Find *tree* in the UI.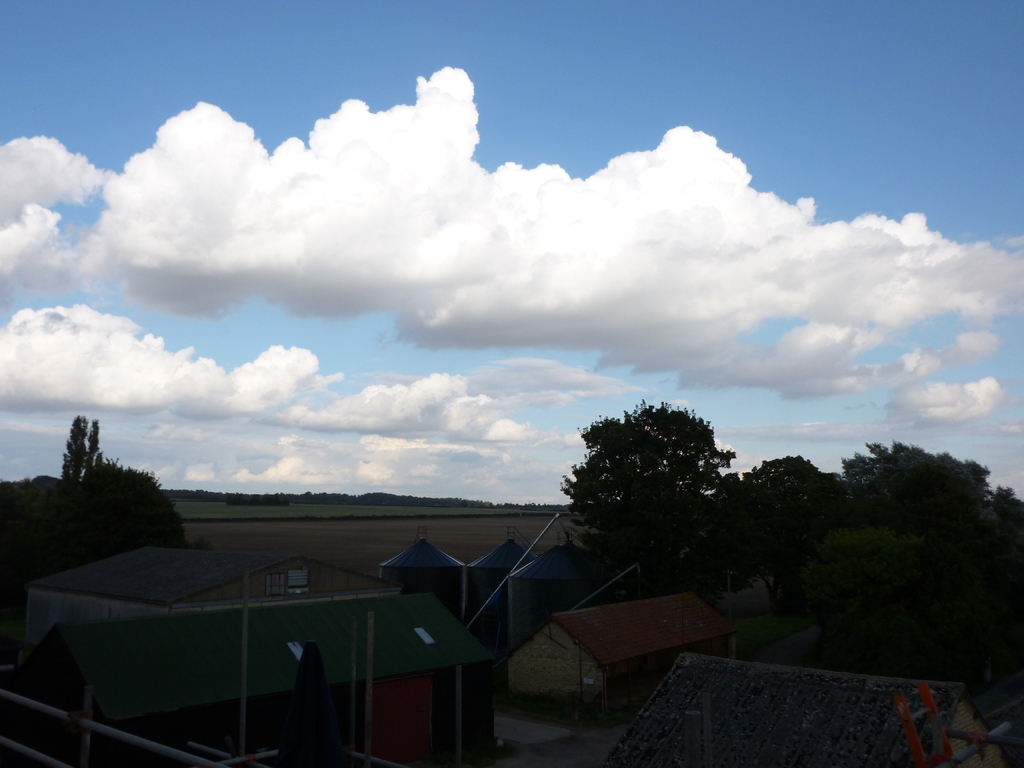
UI element at bbox=(728, 452, 838, 497).
